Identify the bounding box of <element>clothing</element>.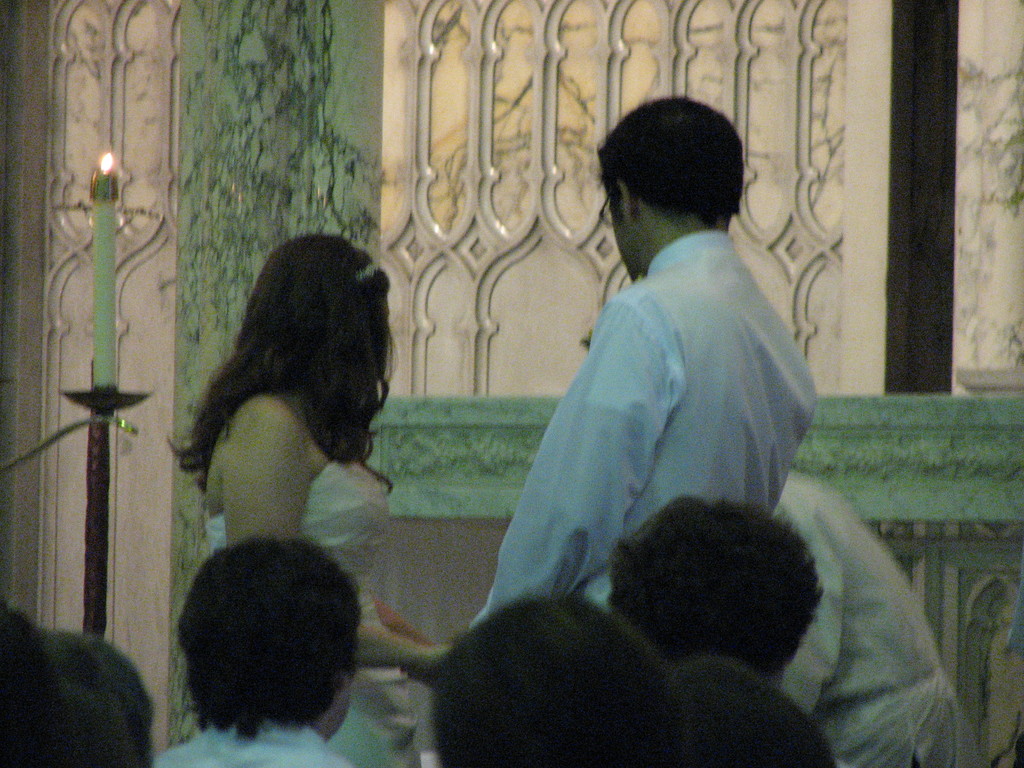
[x1=148, y1=723, x2=348, y2=767].
